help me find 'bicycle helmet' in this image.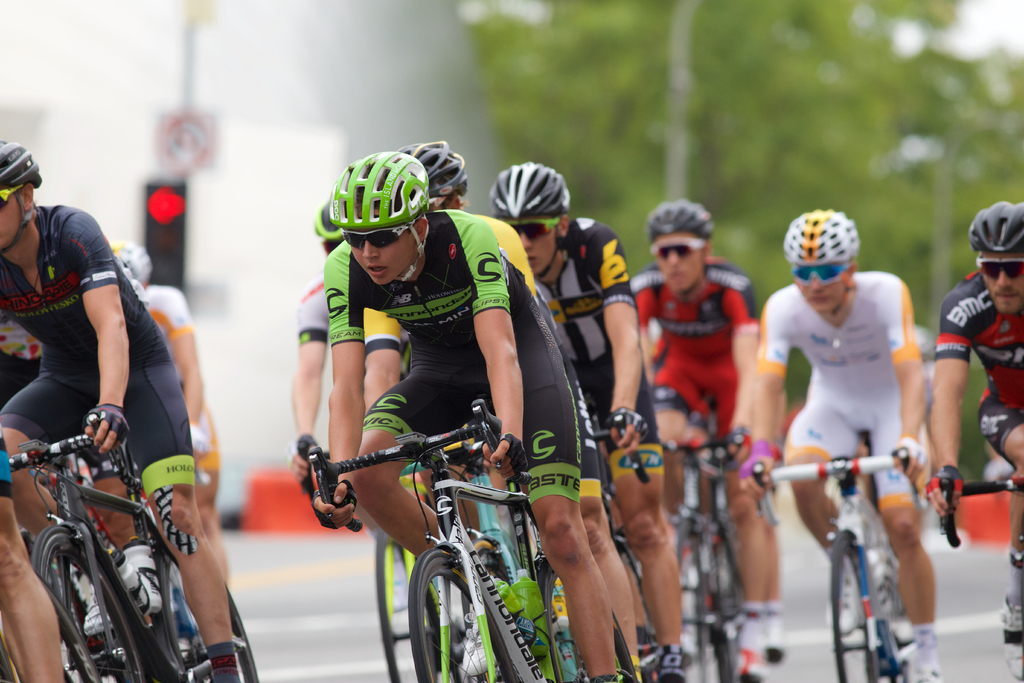
Found it: x1=400 y1=142 x2=465 y2=194.
